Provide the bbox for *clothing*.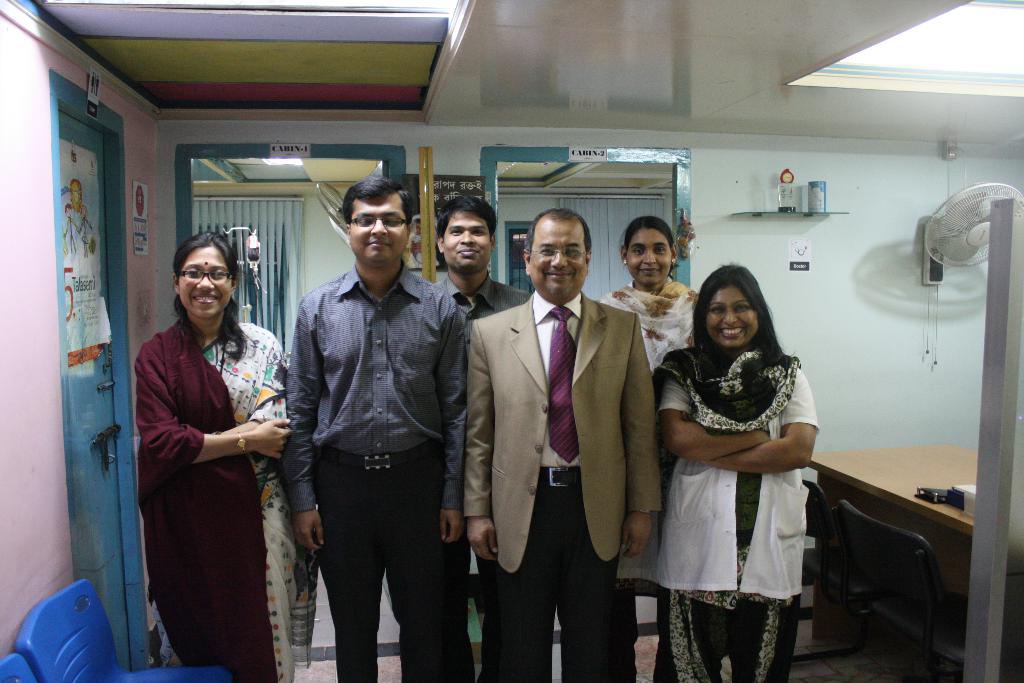
select_region(464, 293, 657, 682).
